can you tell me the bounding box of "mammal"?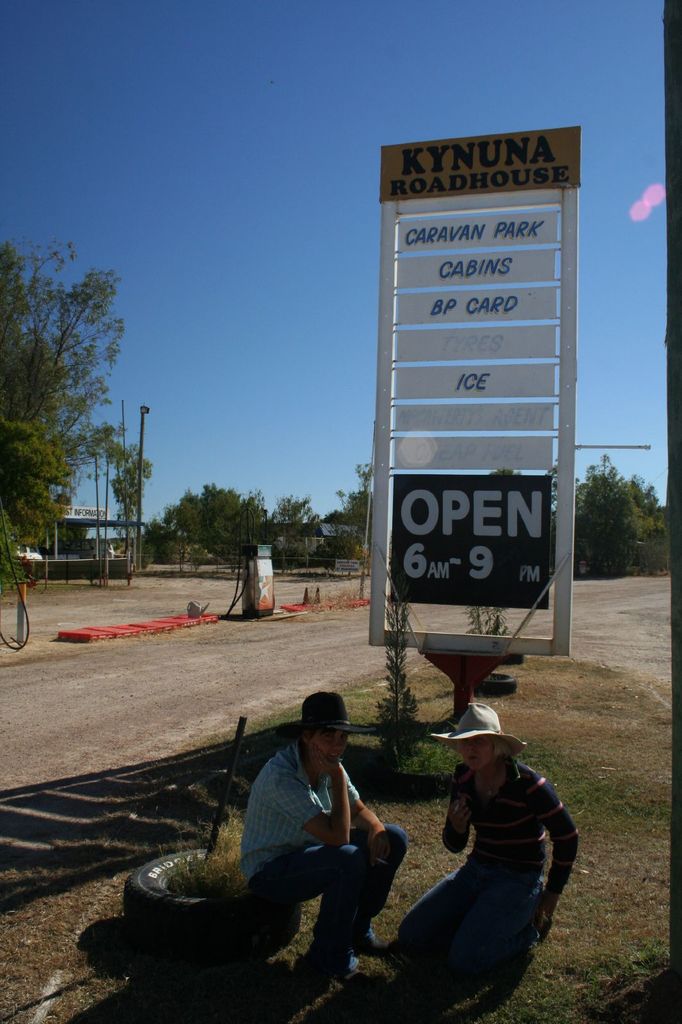
{"left": 239, "top": 686, "right": 409, "bottom": 977}.
